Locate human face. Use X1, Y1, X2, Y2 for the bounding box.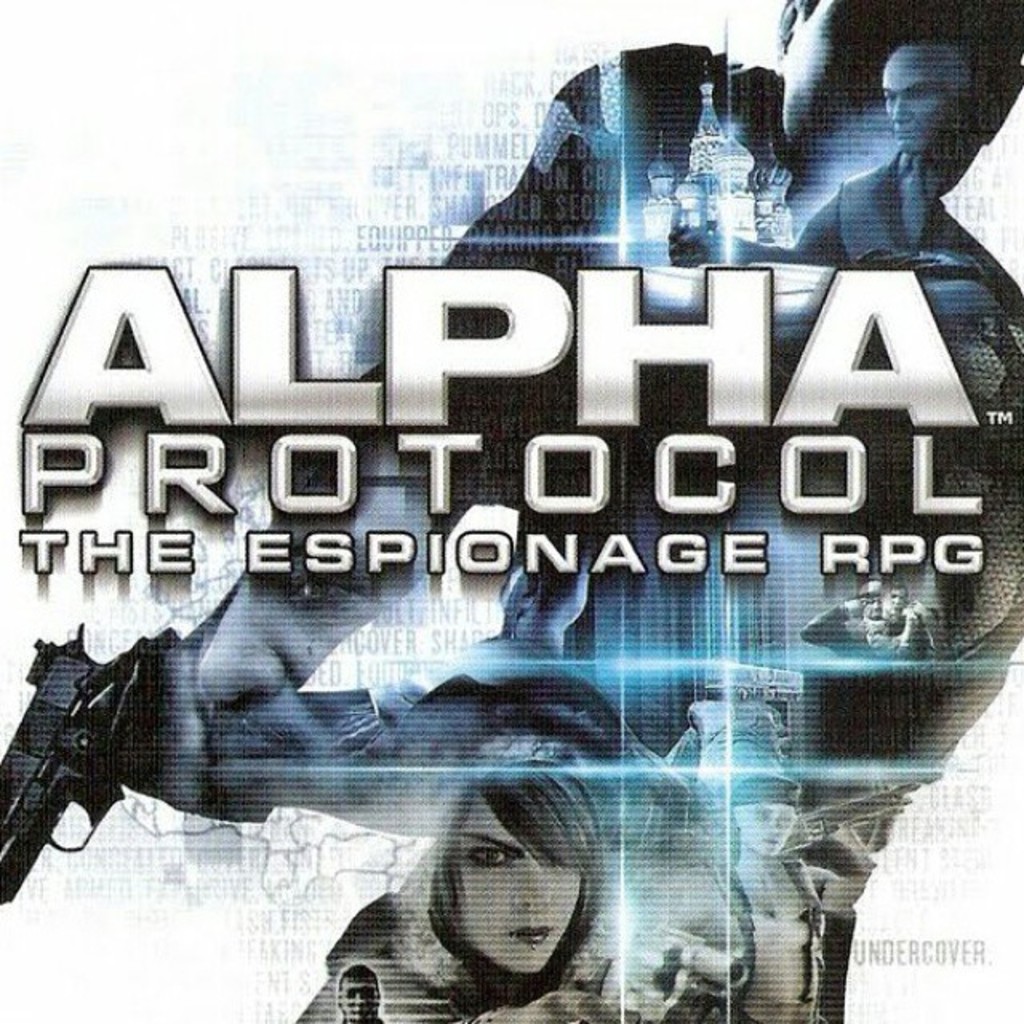
339, 976, 379, 1022.
